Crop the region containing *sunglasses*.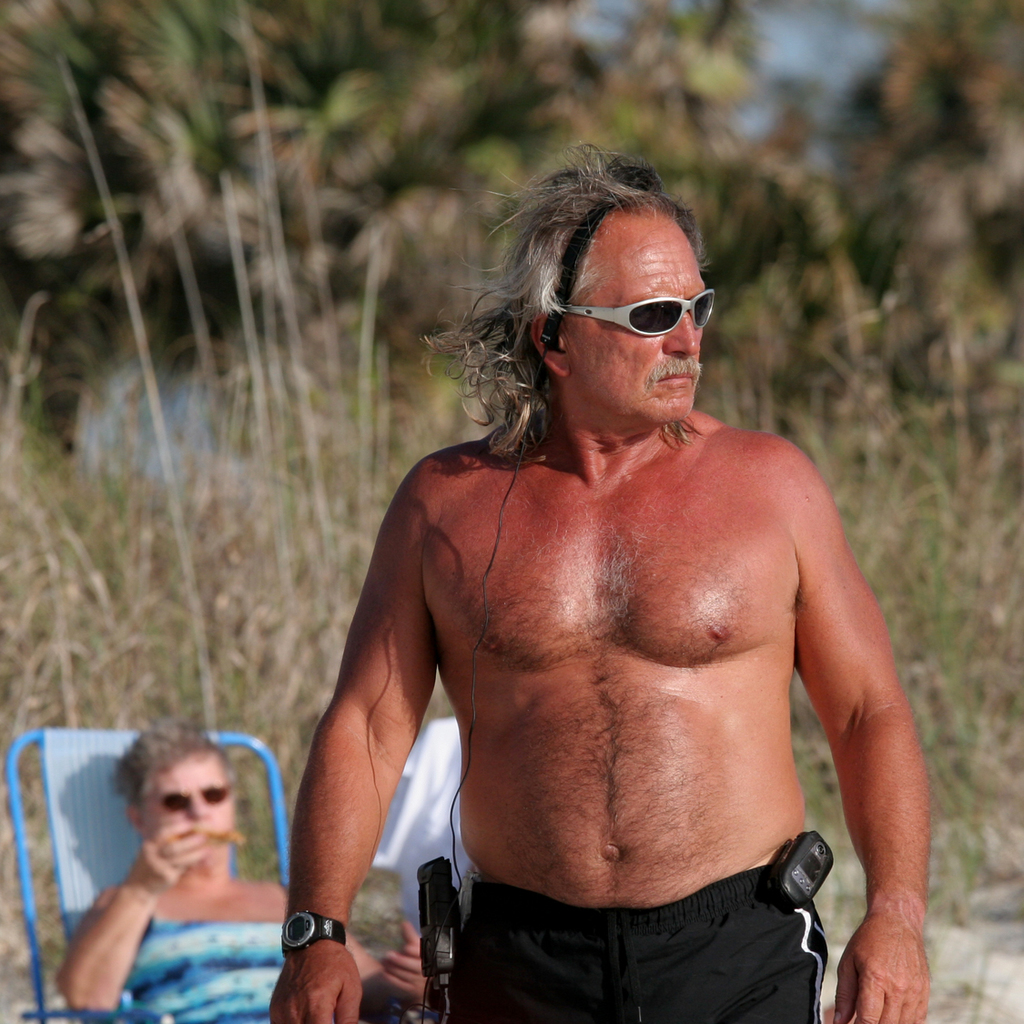
Crop region: Rect(553, 285, 718, 336).
